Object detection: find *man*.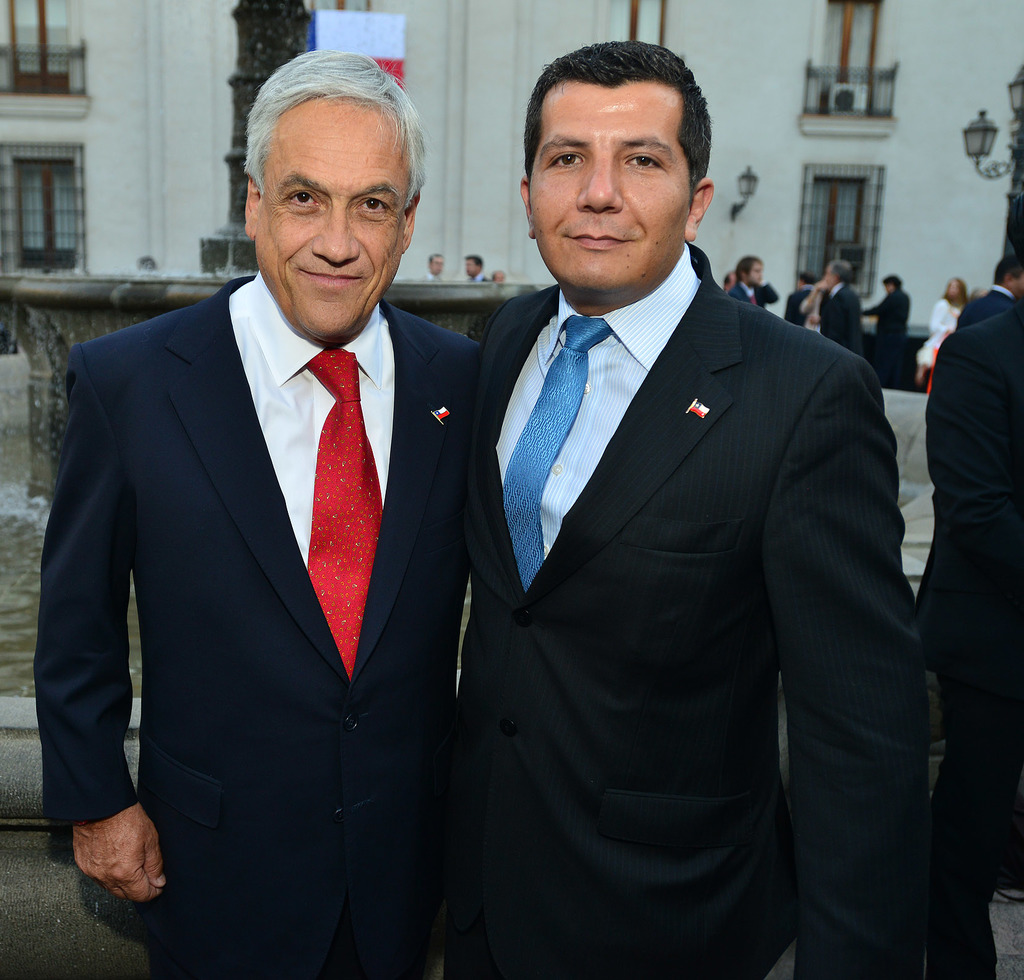
(x1=867, y1=270, x2=916, y2=386).
